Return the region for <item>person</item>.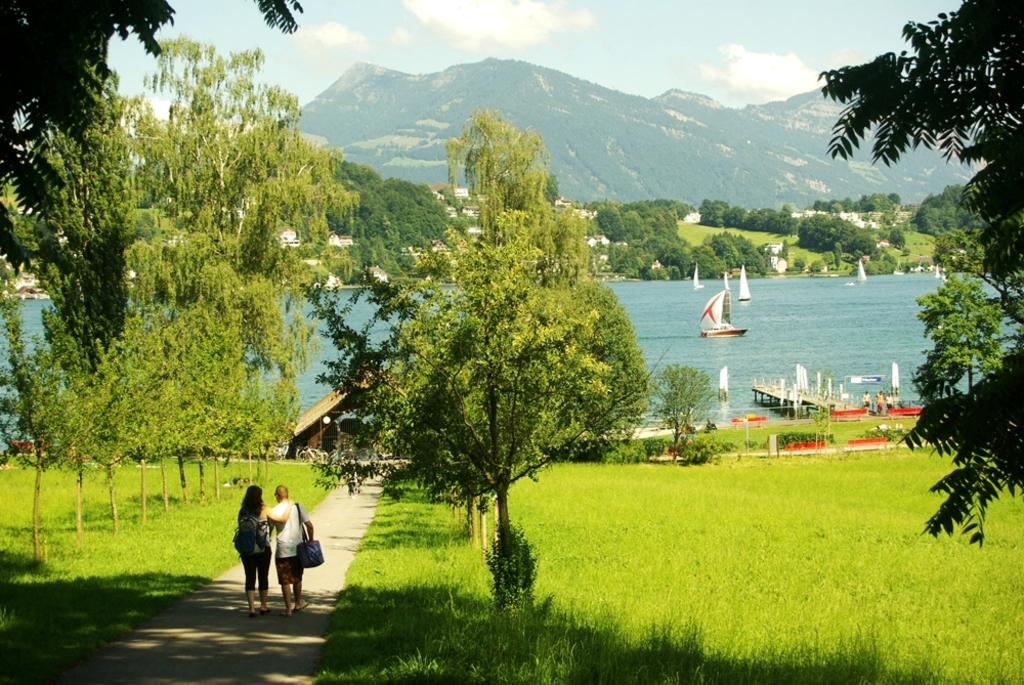
bbox=[874, 389, 885, 416].
